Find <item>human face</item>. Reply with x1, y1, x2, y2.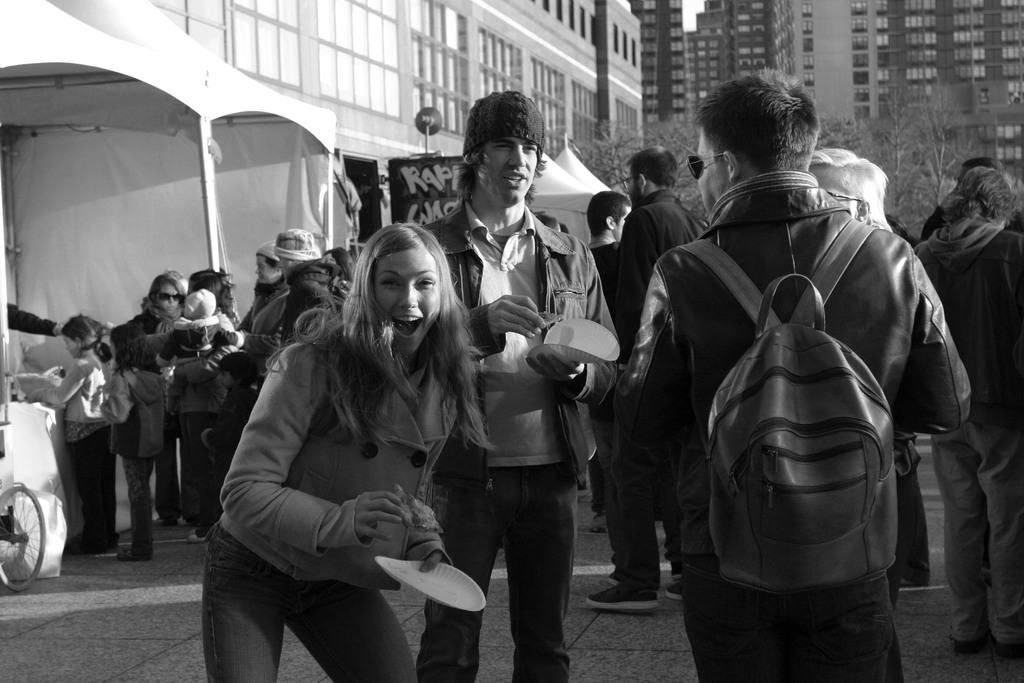
147, 279, 181, 318.
